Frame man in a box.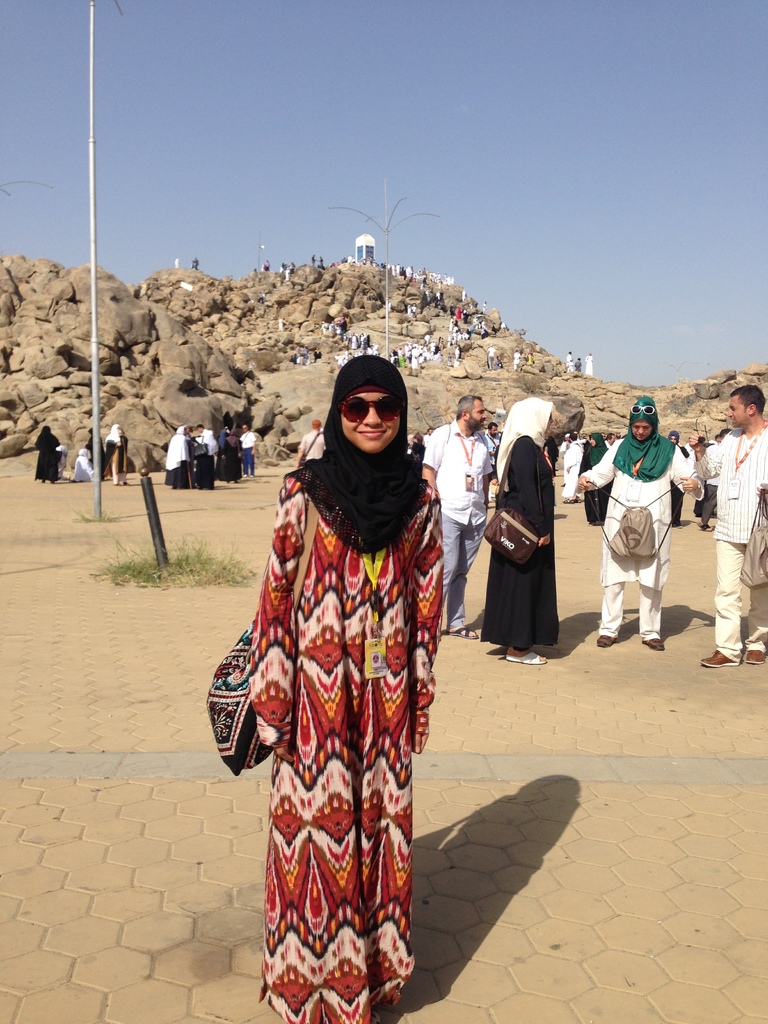
<box>277,317,280,330</box>.
